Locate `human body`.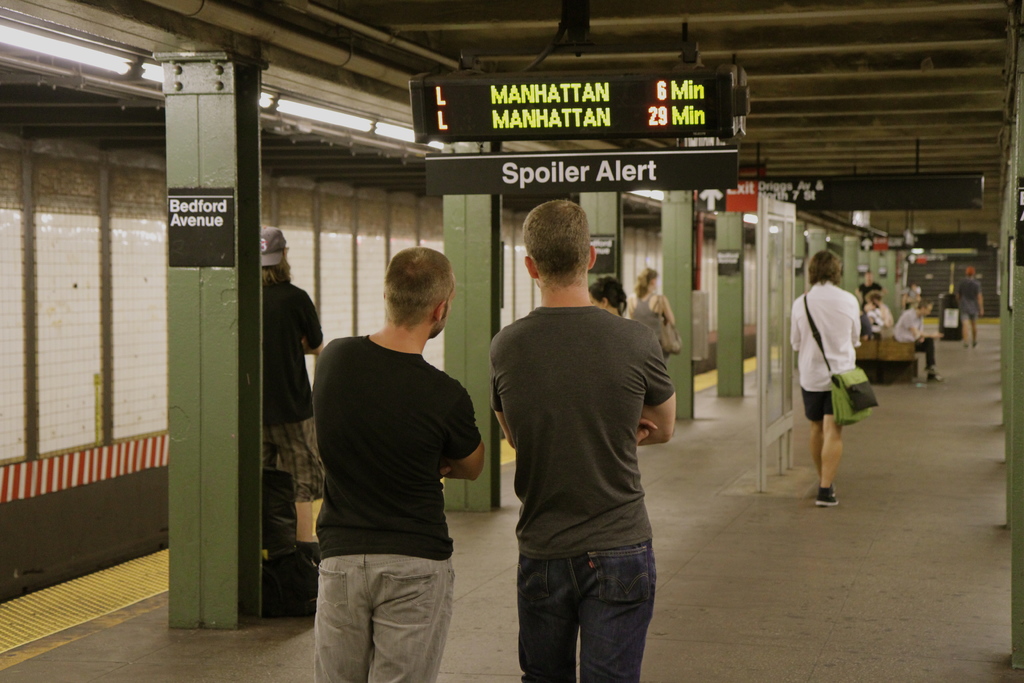
Bounding box: 486/299/675/682.
